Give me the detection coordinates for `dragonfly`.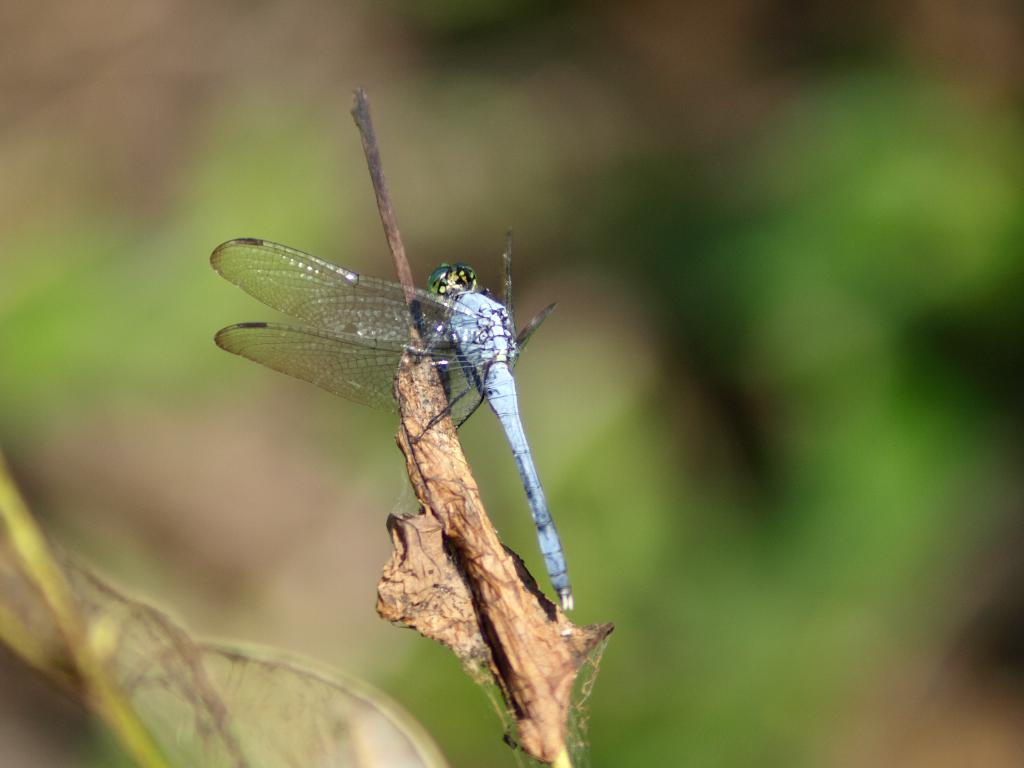
209 225 578 615.
